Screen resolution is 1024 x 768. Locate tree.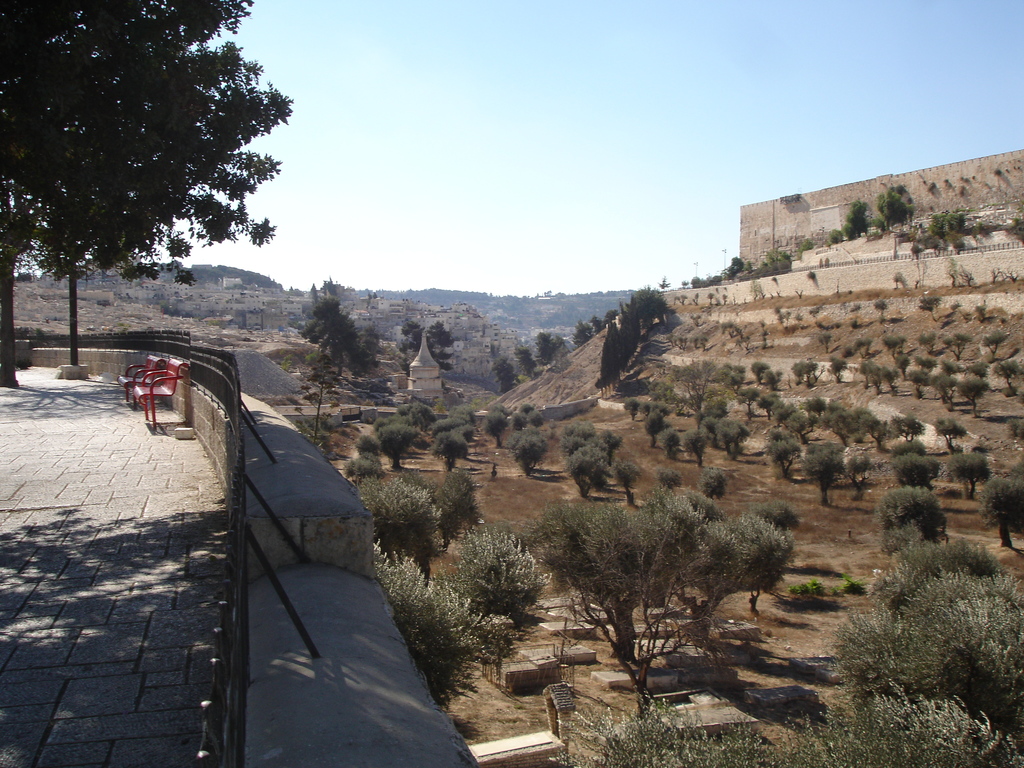
bbox=(879, 480, 948, 561).
